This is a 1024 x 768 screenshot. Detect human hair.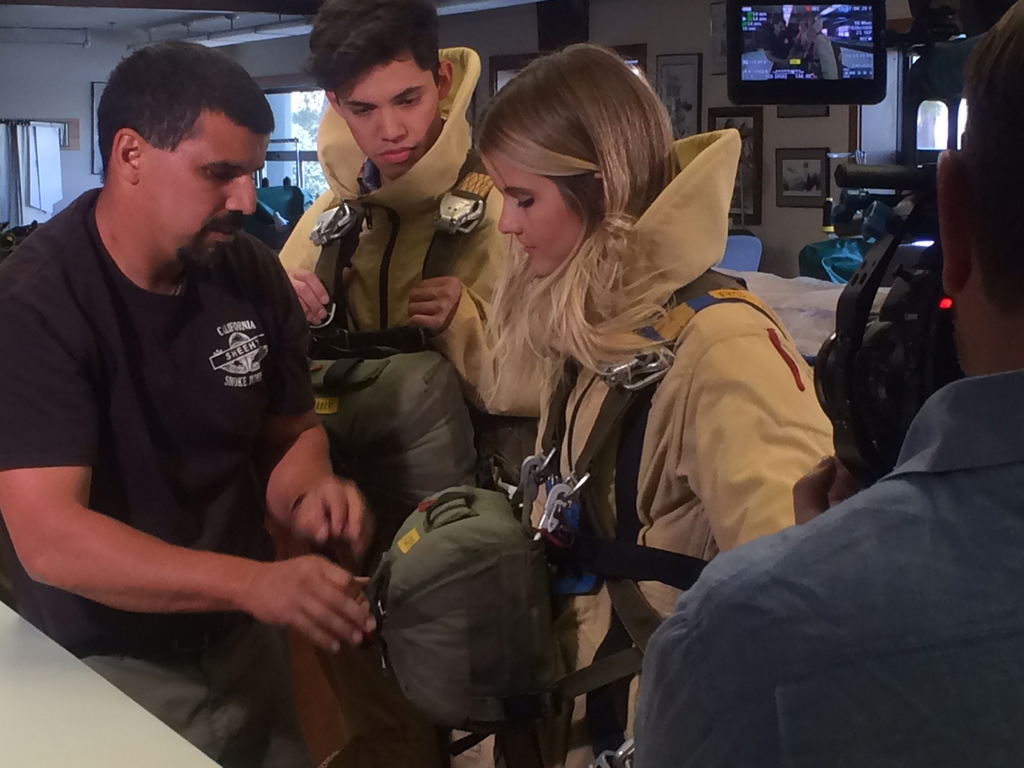
left=469, top=38, right=737, bottom=486.
